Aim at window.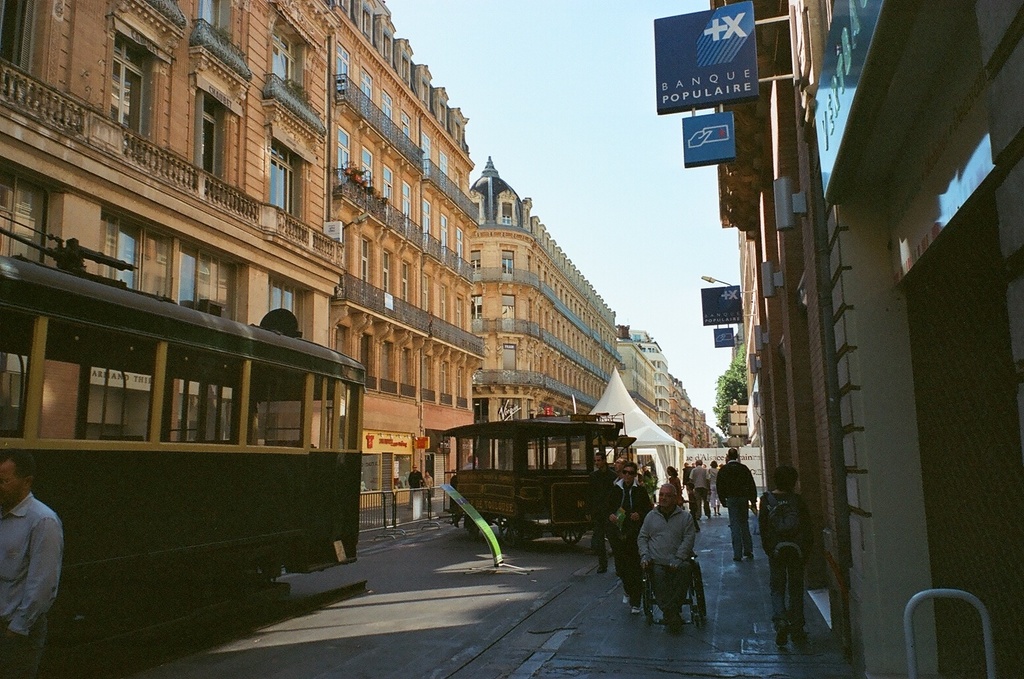
Aimed at 102 21 168 170.
